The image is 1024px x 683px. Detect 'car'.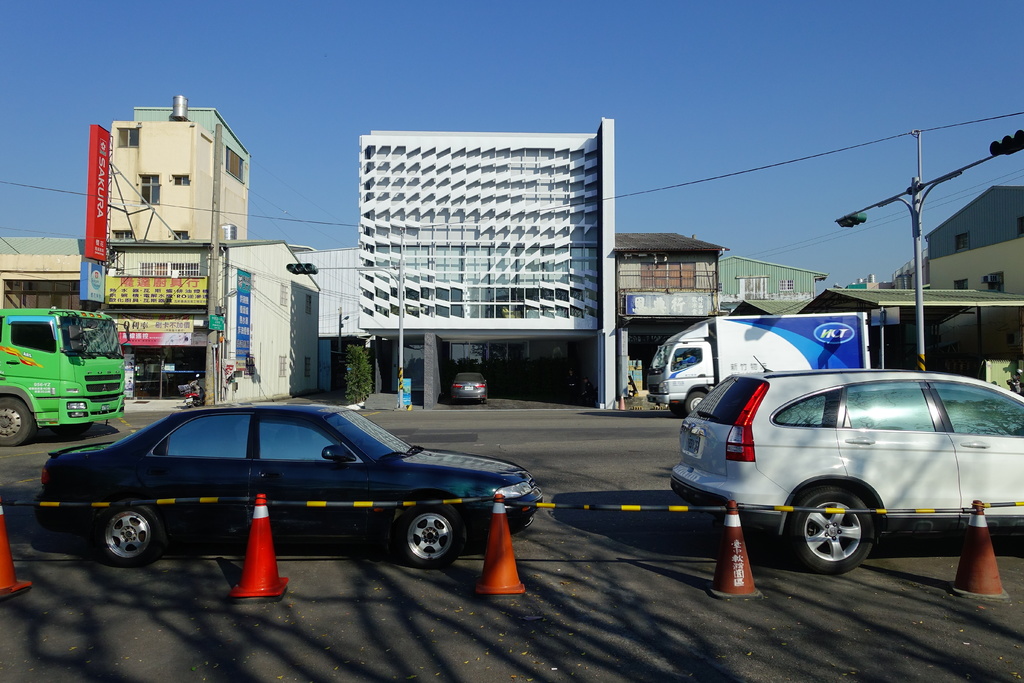
Detection: BBox(670, 356, 1023, 575).
